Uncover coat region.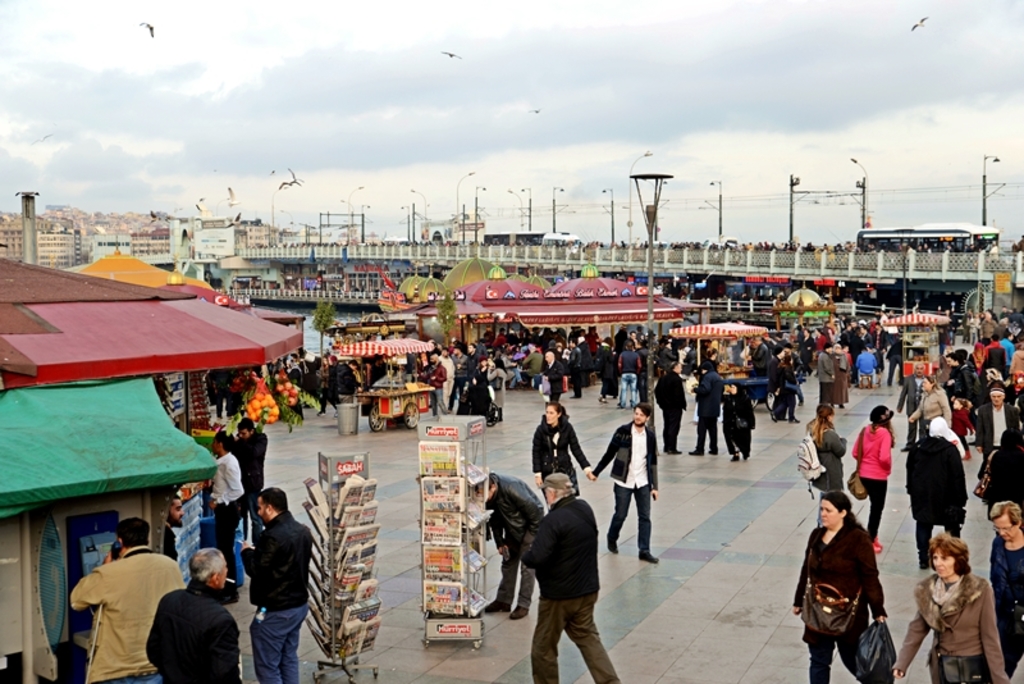
Uncovered: box(525, 494, 596, 598).
